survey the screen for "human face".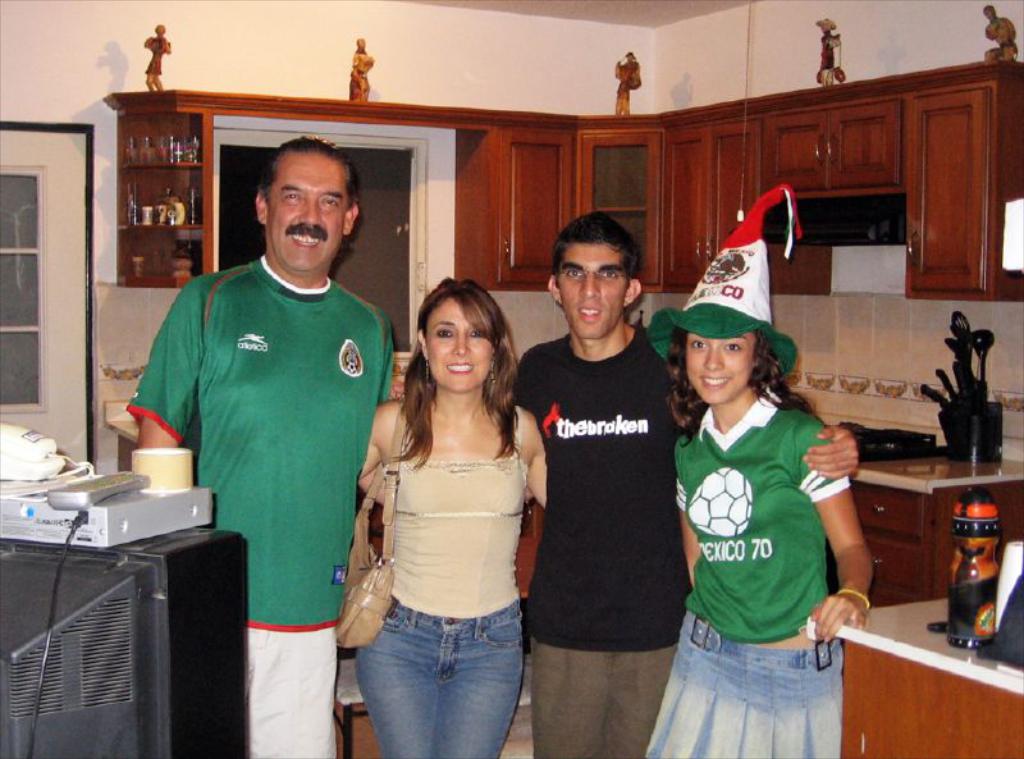
Survey found: <box>270,147,344,276</box>.
